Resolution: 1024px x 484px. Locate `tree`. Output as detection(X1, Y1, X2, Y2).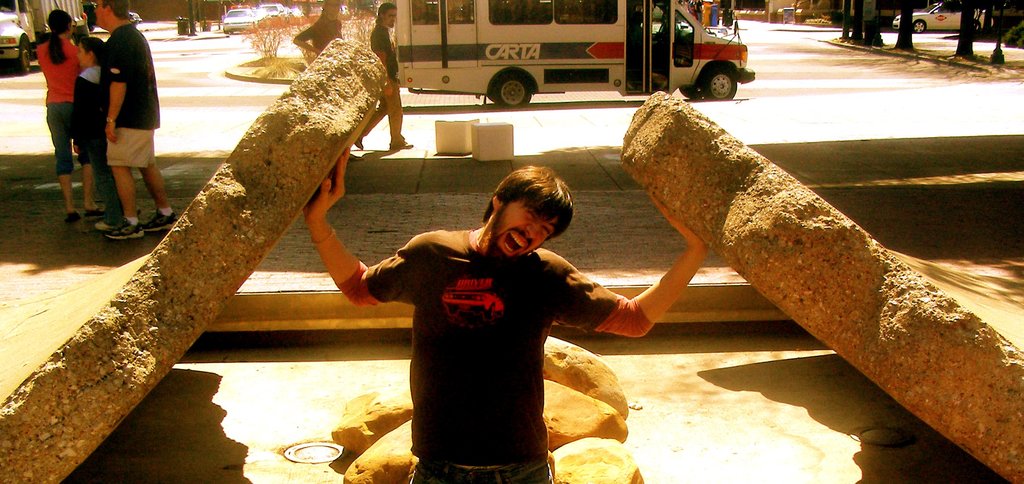
detection(892, 0, 913, 52).
